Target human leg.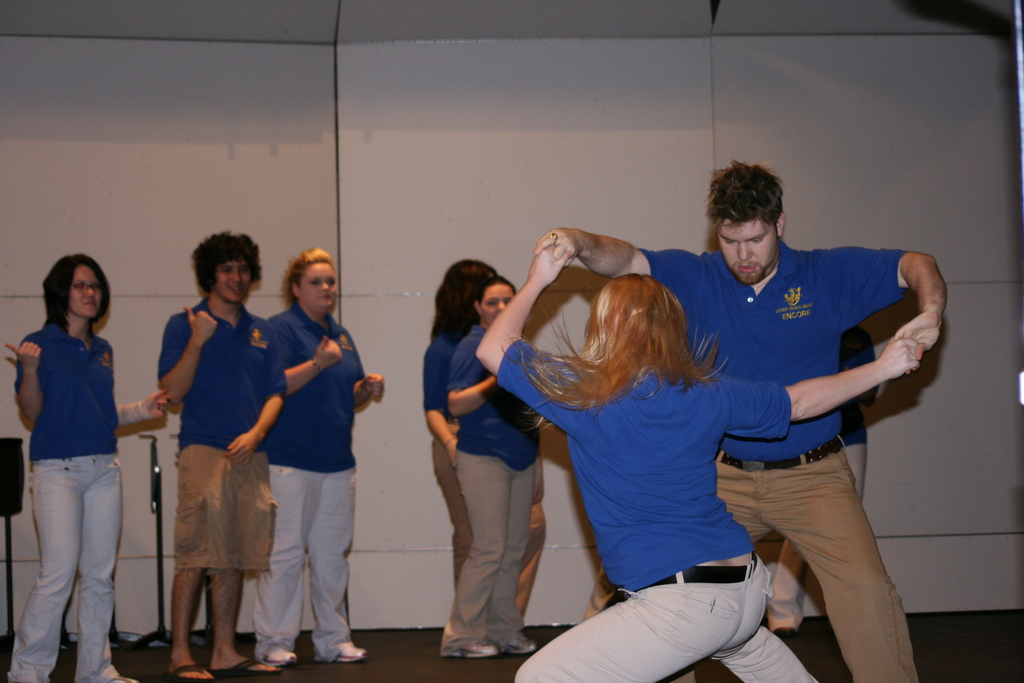
Target region: x1=308 y1=474 x2=371 y2=659.
